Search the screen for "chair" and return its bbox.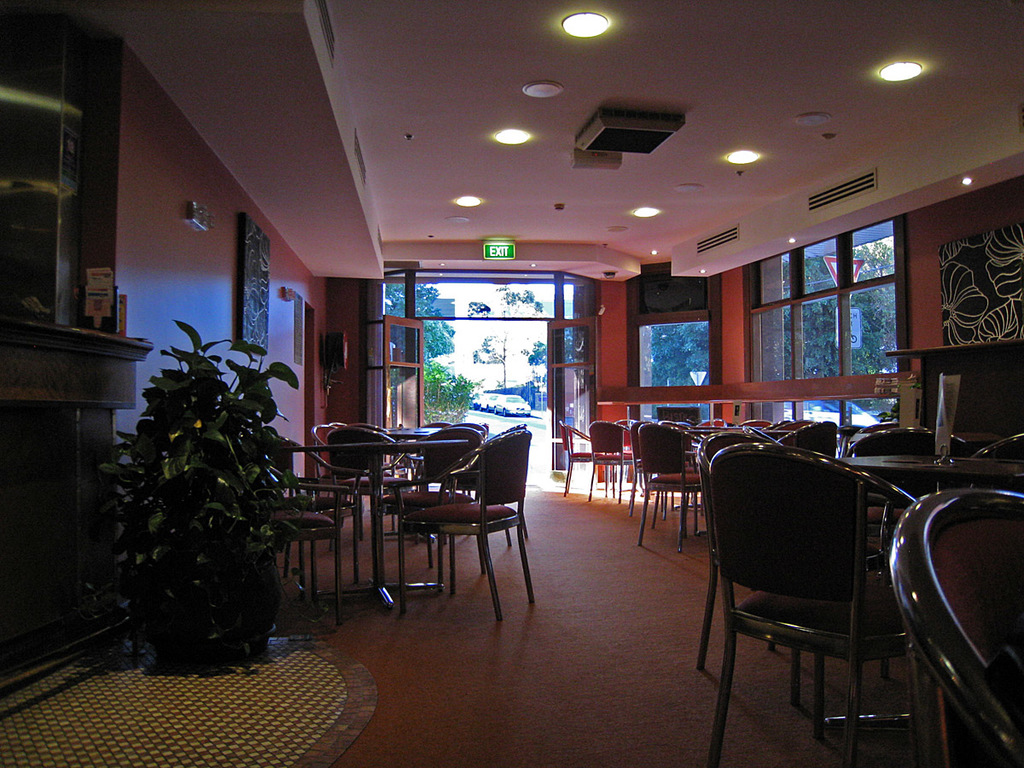
Found: x1=969 y1=433 x2=1023 y2=464.
